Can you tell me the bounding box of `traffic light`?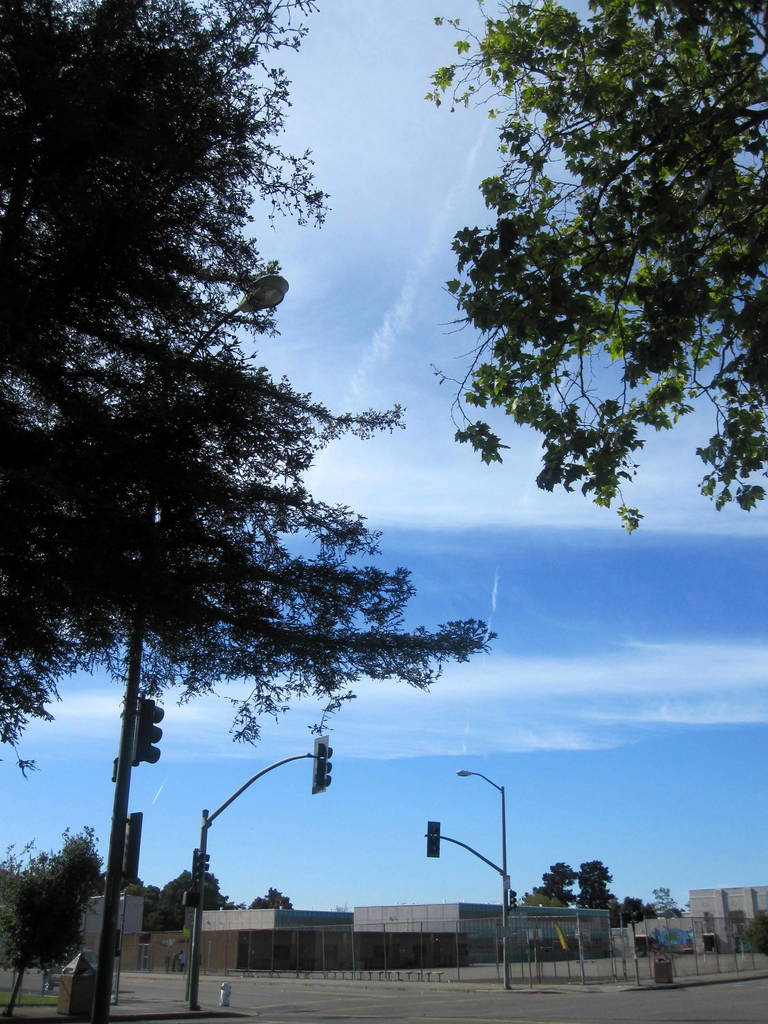
(426, 822, 440, 860).
